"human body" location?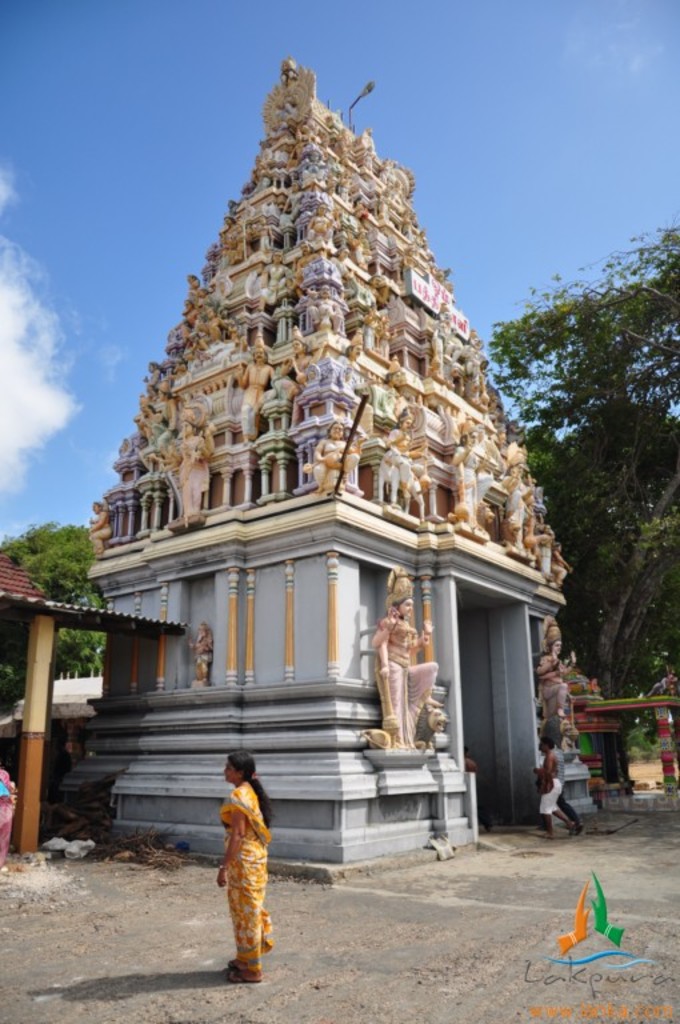
(535, 533, 549, 575)
